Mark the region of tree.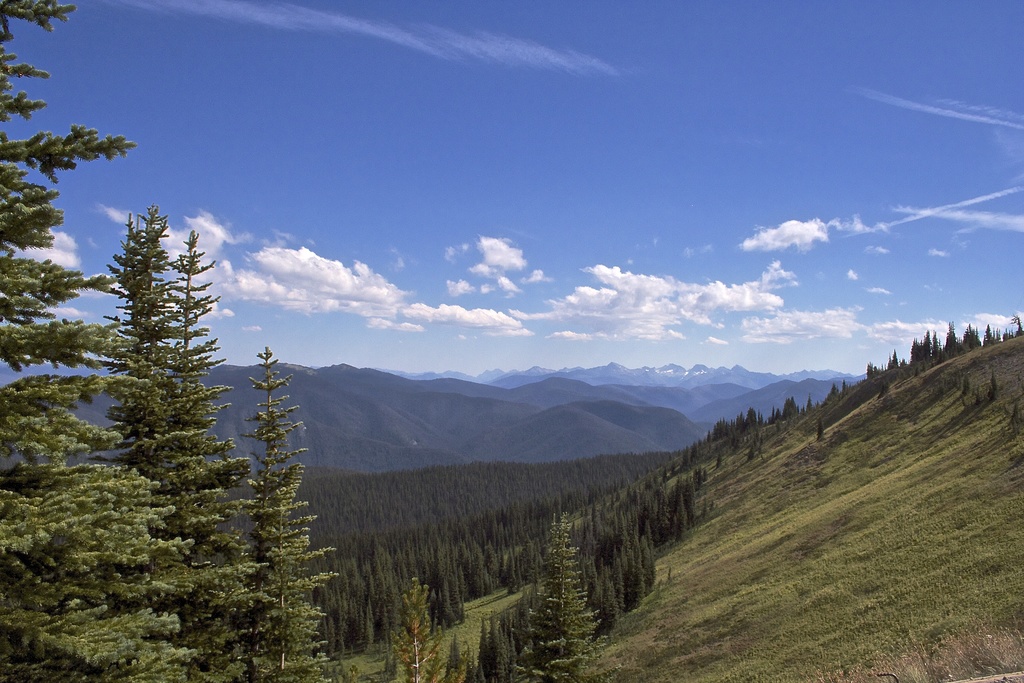
Region: box=[926, 331, 931, 357].
